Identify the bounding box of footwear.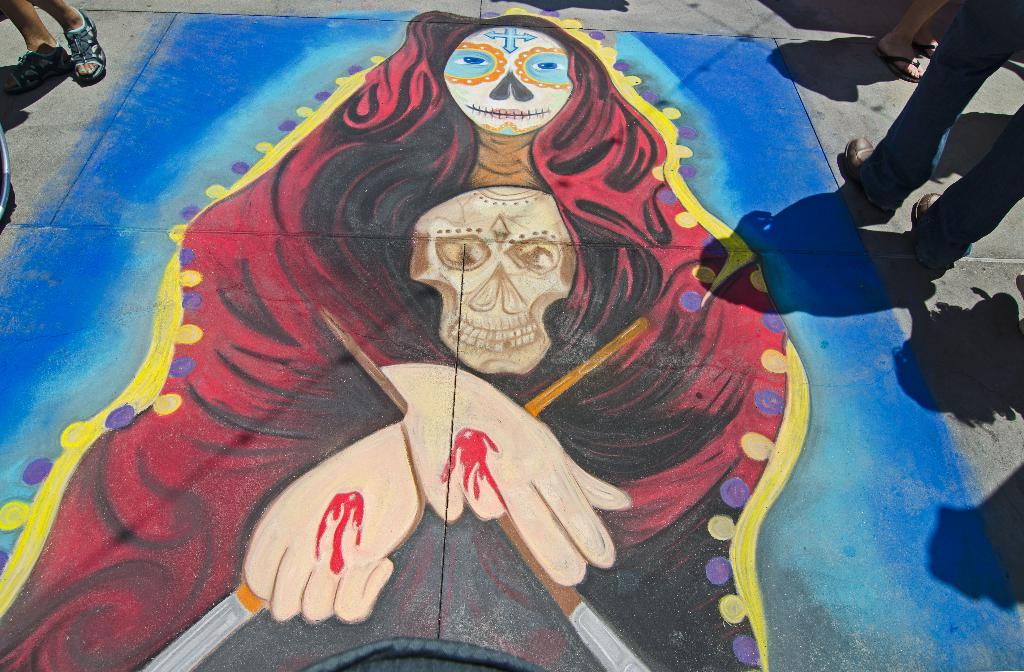
box=[907, 197, 958, 271].
